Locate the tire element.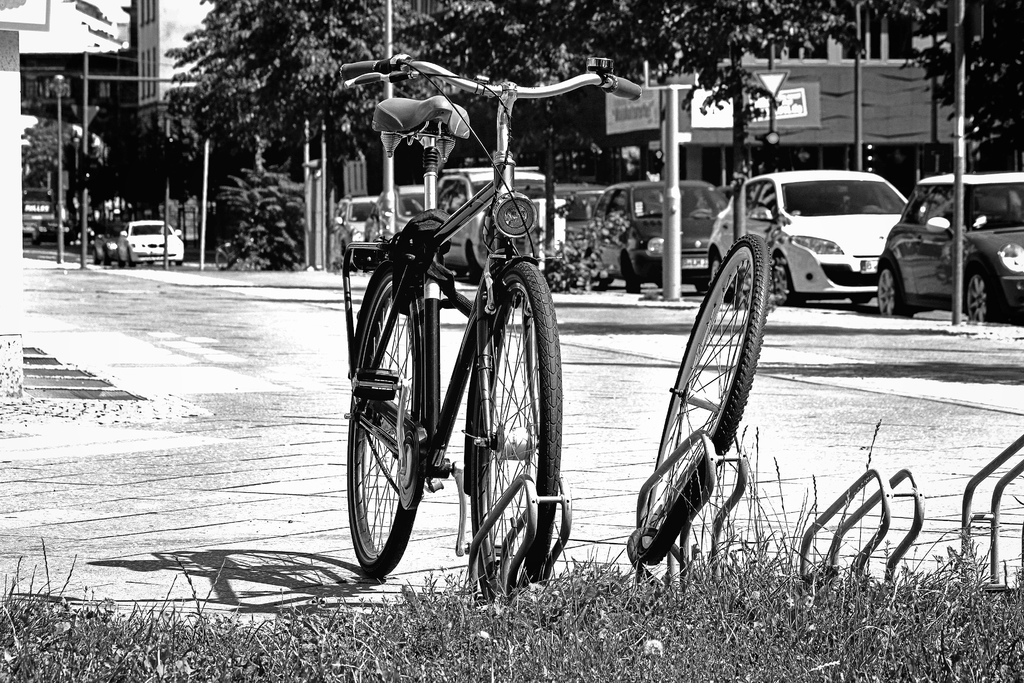
Element bbox: select_region(106, 254, 109, 265).
